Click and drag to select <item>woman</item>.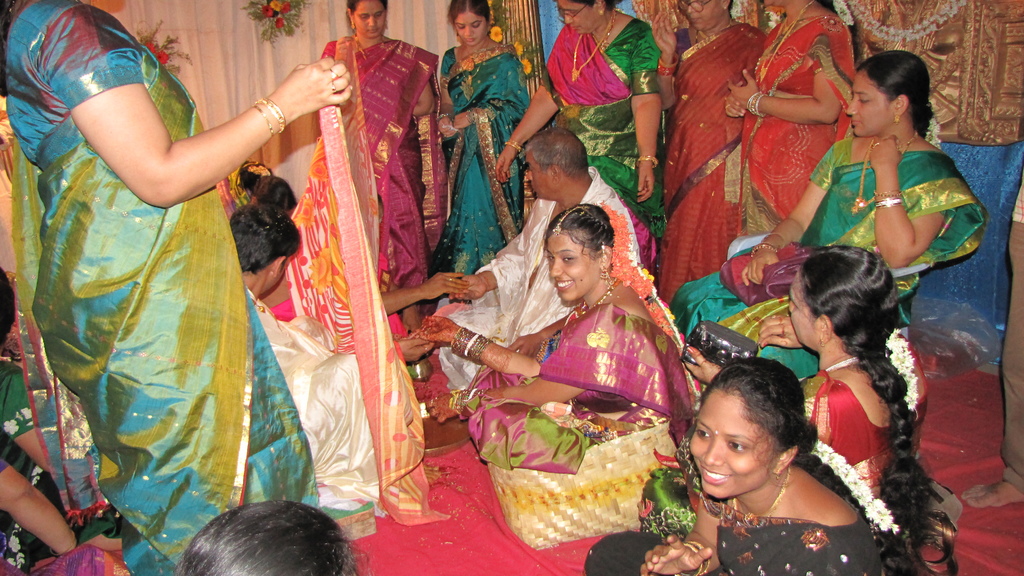
Selection: crop(448, 0, 674, 277).
